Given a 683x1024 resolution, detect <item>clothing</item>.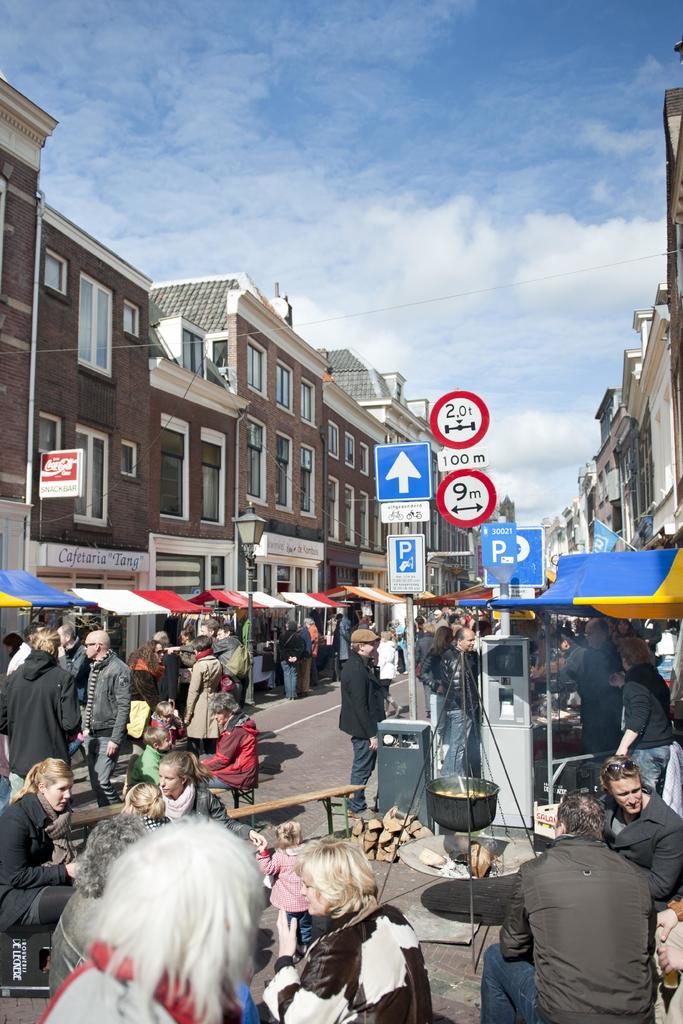
x1=263 y1=895 x2=441 y2=1023.
